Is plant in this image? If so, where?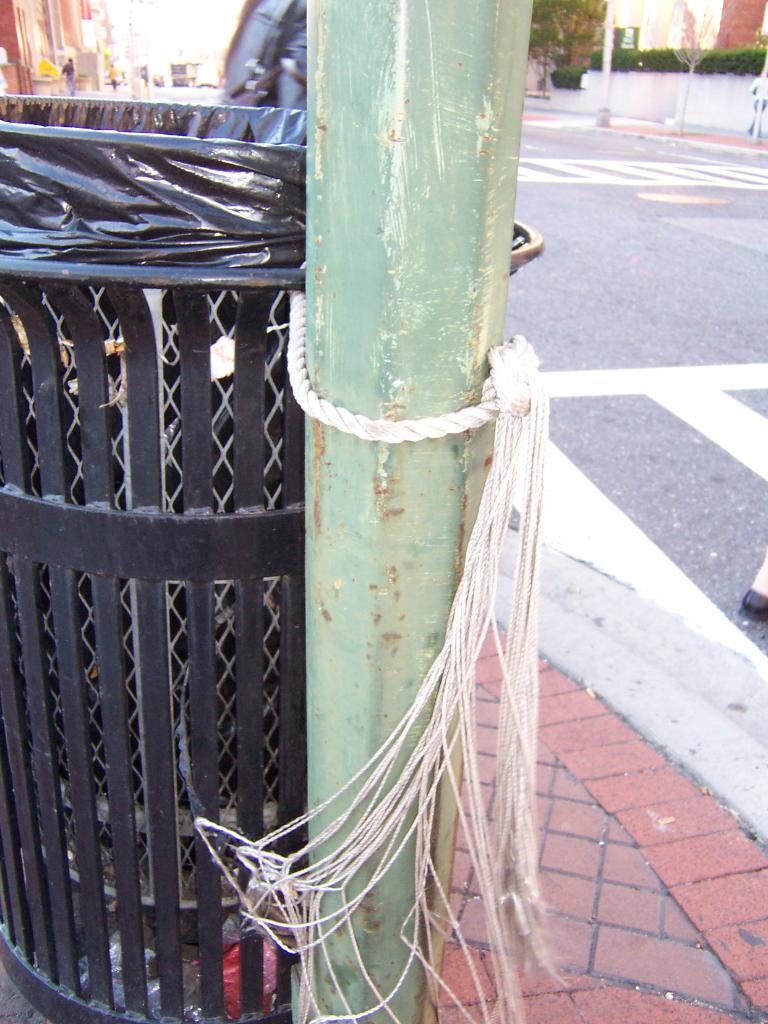
Yes, at crop(539, 70, 544, 92).
